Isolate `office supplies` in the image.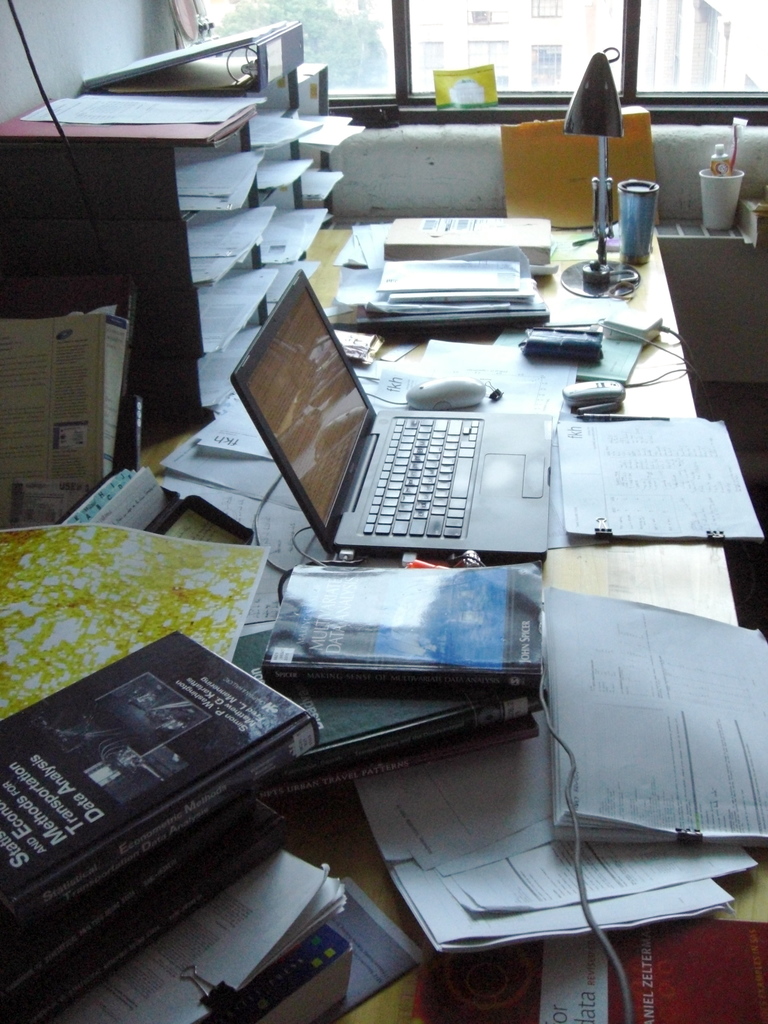
Isolated region: 605,178,653,262.
